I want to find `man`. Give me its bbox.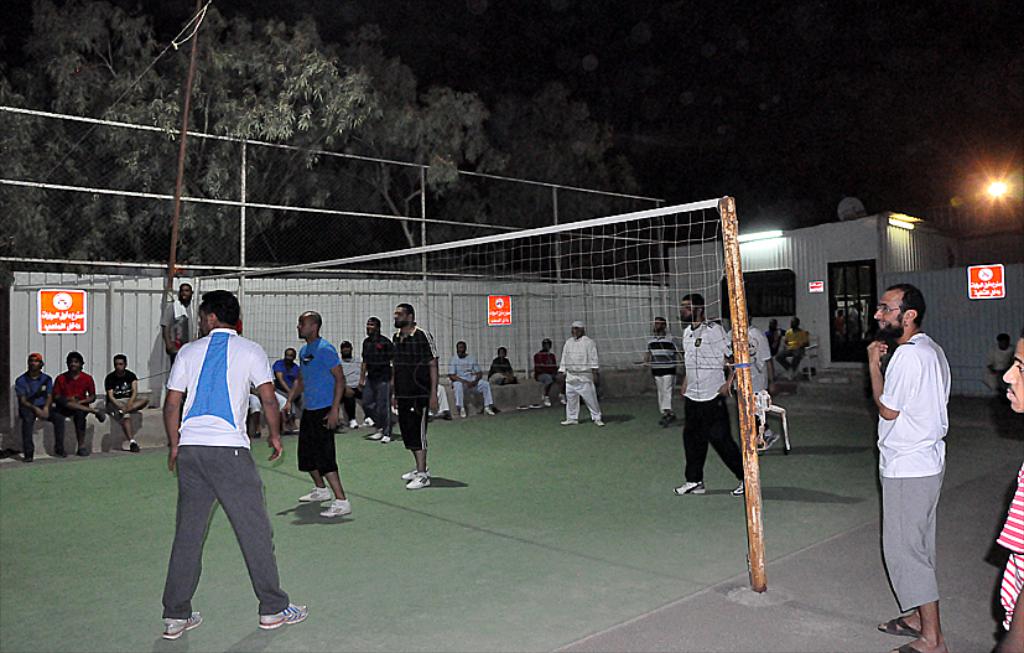
<region>56, 349, 106, 449</region>.
